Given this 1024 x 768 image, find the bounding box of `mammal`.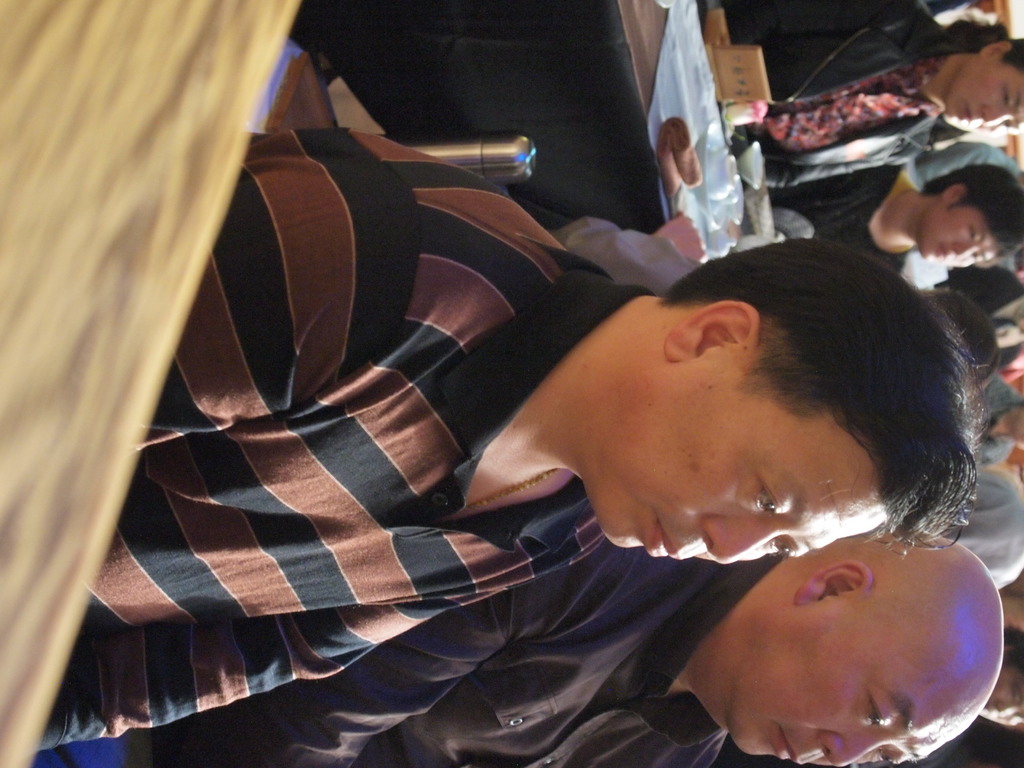
[996,617,1023,732].
